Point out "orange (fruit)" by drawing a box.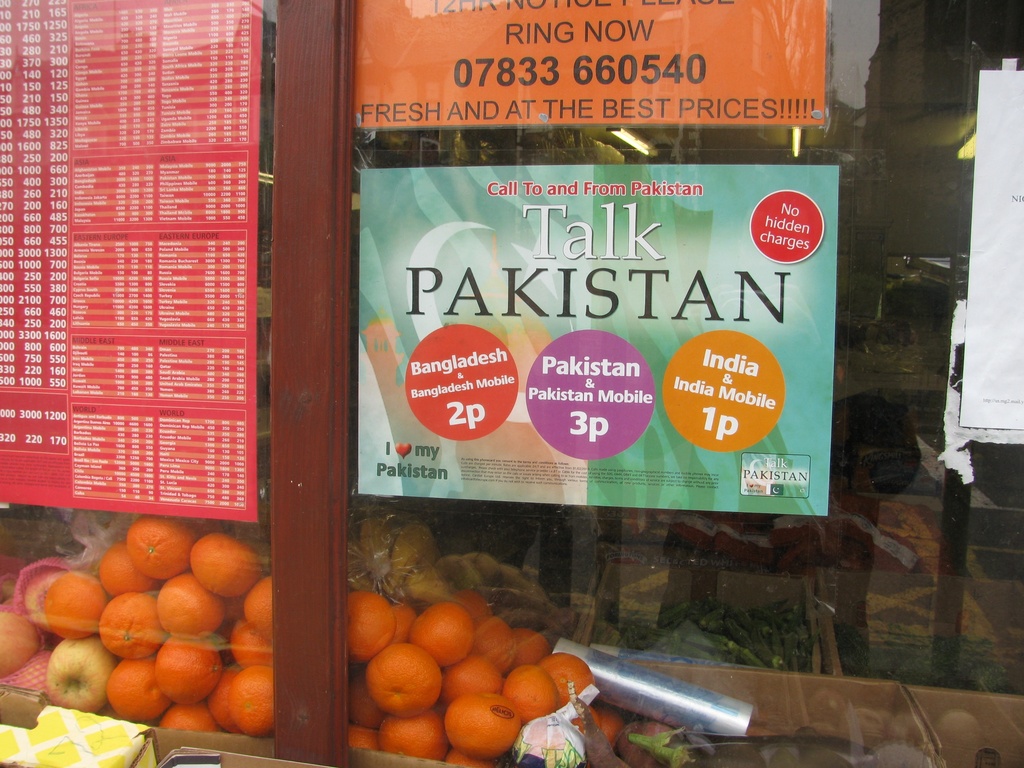
226, 671, 276, 731.
